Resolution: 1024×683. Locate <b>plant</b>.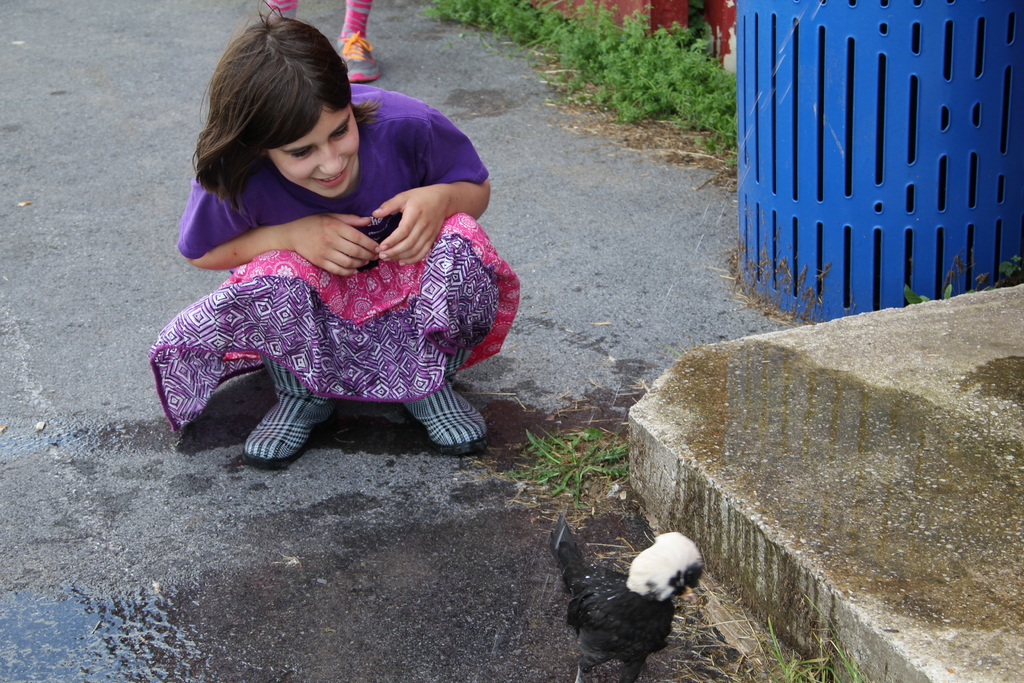
box(509, 425, 635, 514).
